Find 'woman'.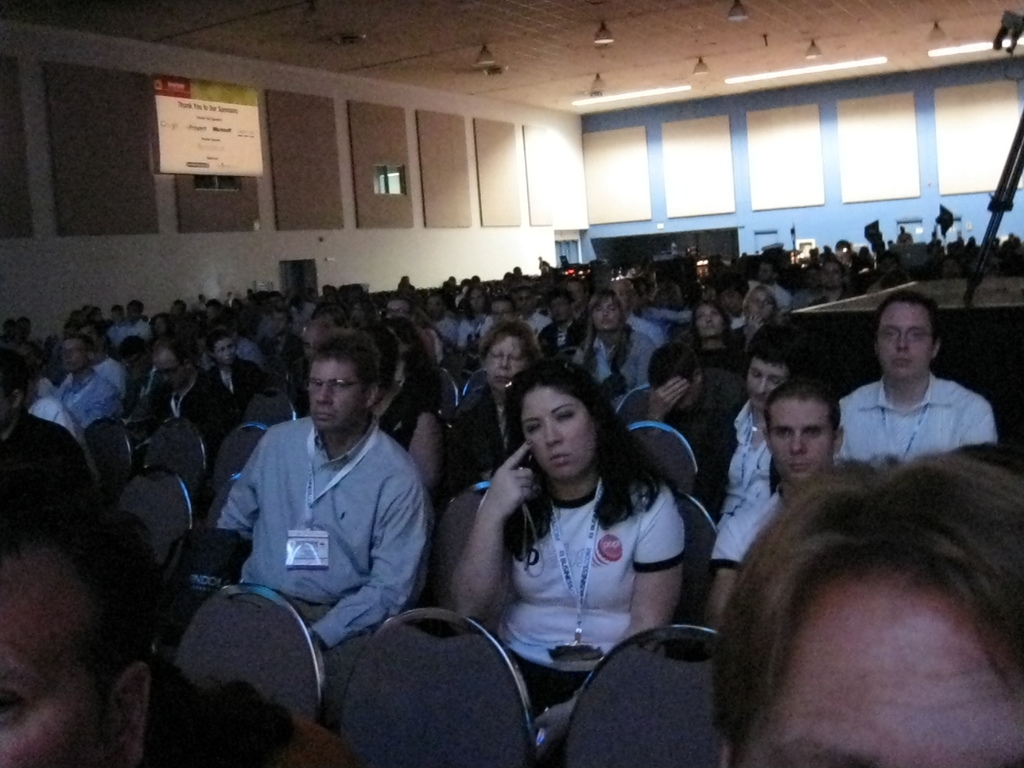
crop(444, 316, 552, 483).
